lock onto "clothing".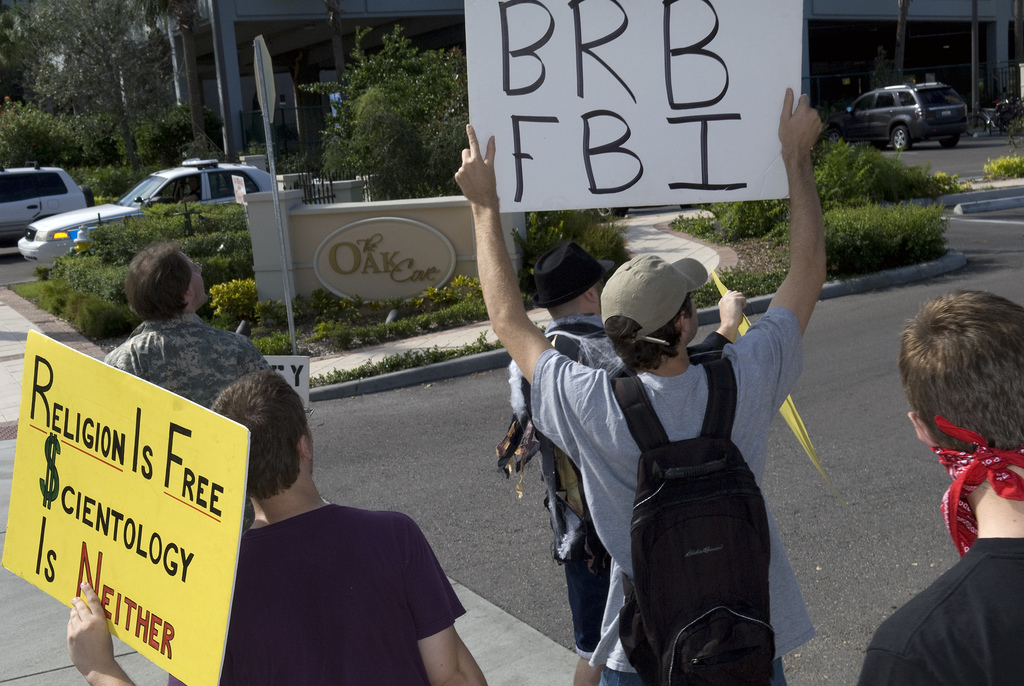
Locked: pyautogui.locateOnScreen(106, 314, 272, 523).
